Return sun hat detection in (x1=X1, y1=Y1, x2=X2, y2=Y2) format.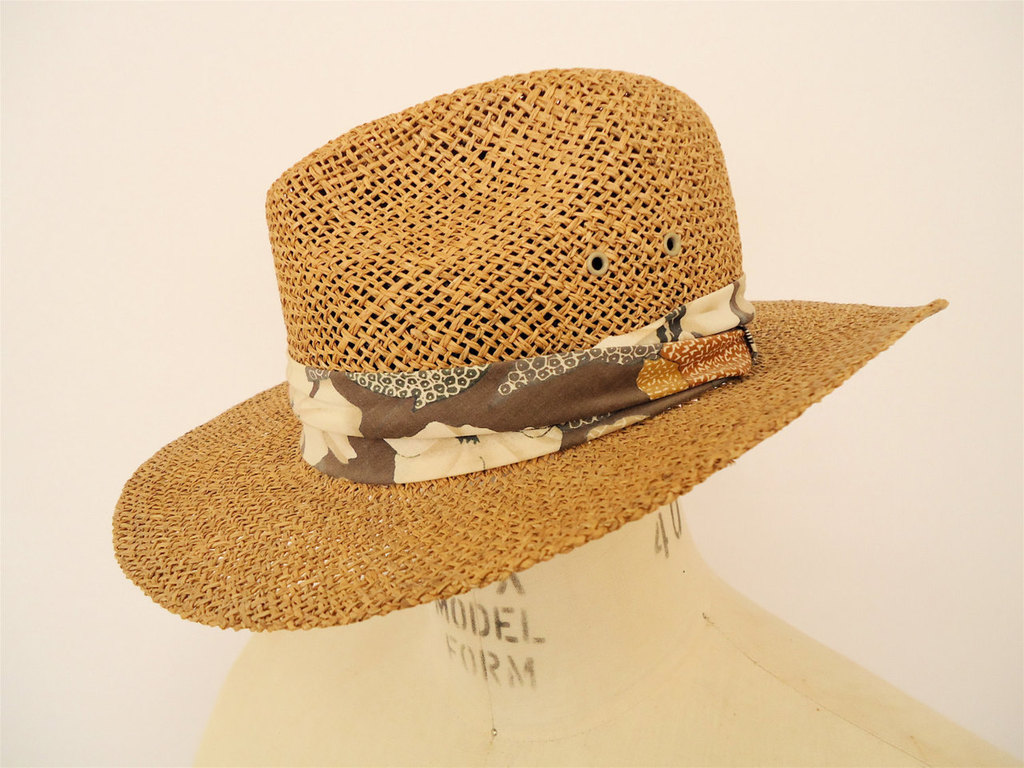
(x1=110, y1=62, x2=950, y2=640).
